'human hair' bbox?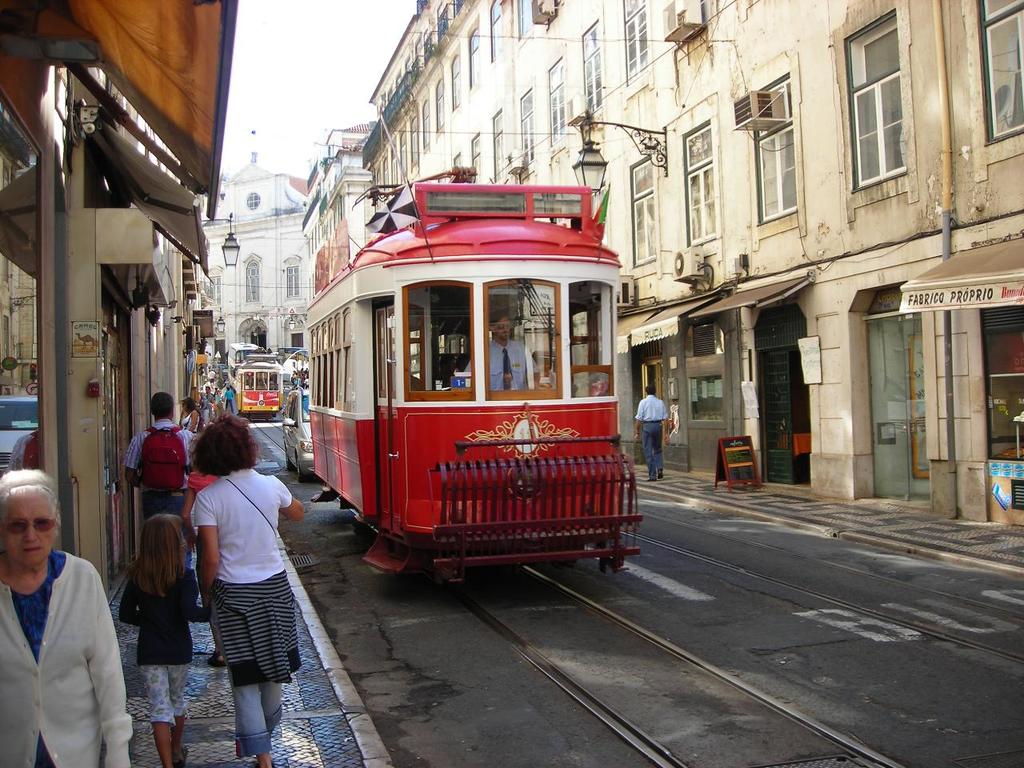
{"left": 188, "top": 418, "right": 264, "bottom": 475}
